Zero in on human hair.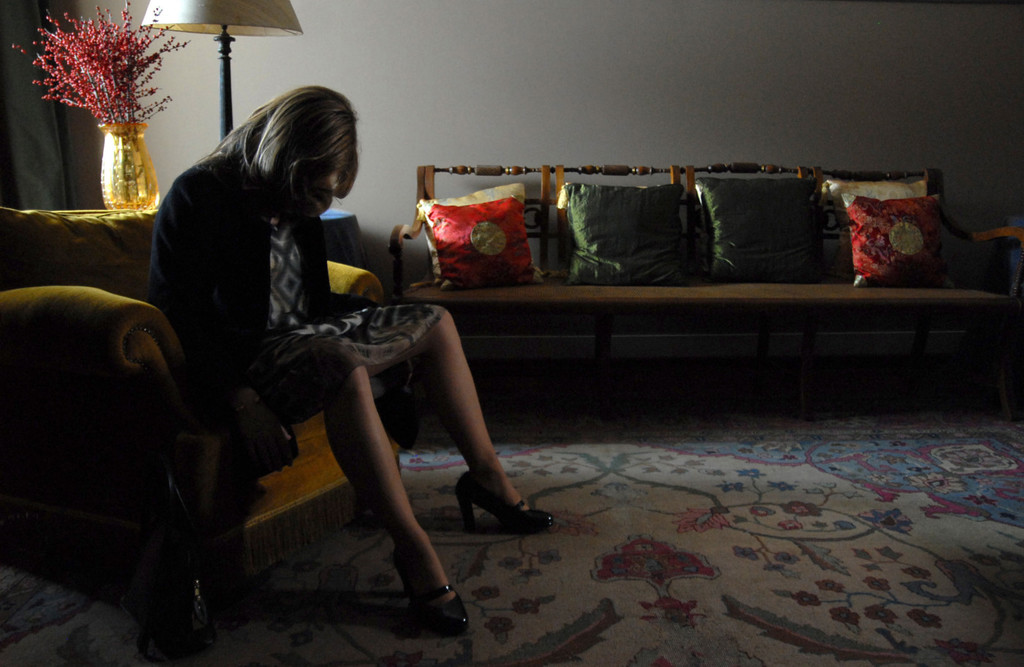
Zeroed in: (210,83,361,230).
